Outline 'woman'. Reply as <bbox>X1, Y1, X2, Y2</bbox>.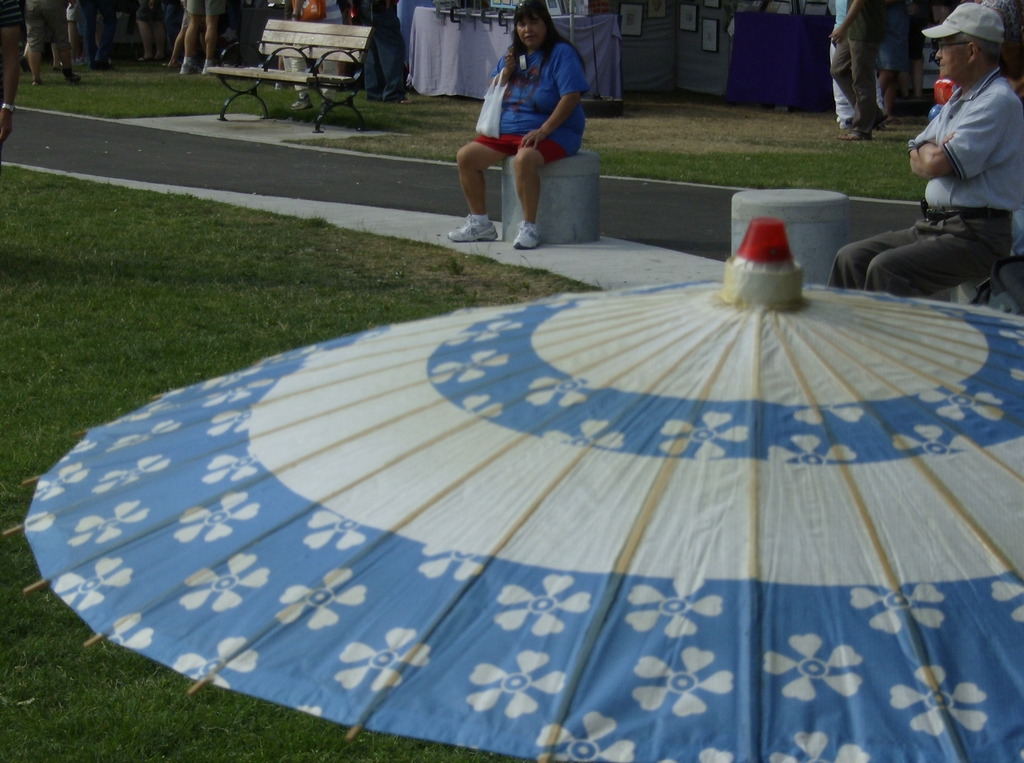
<bbox>457, 38, 606, 234</bbox>.
